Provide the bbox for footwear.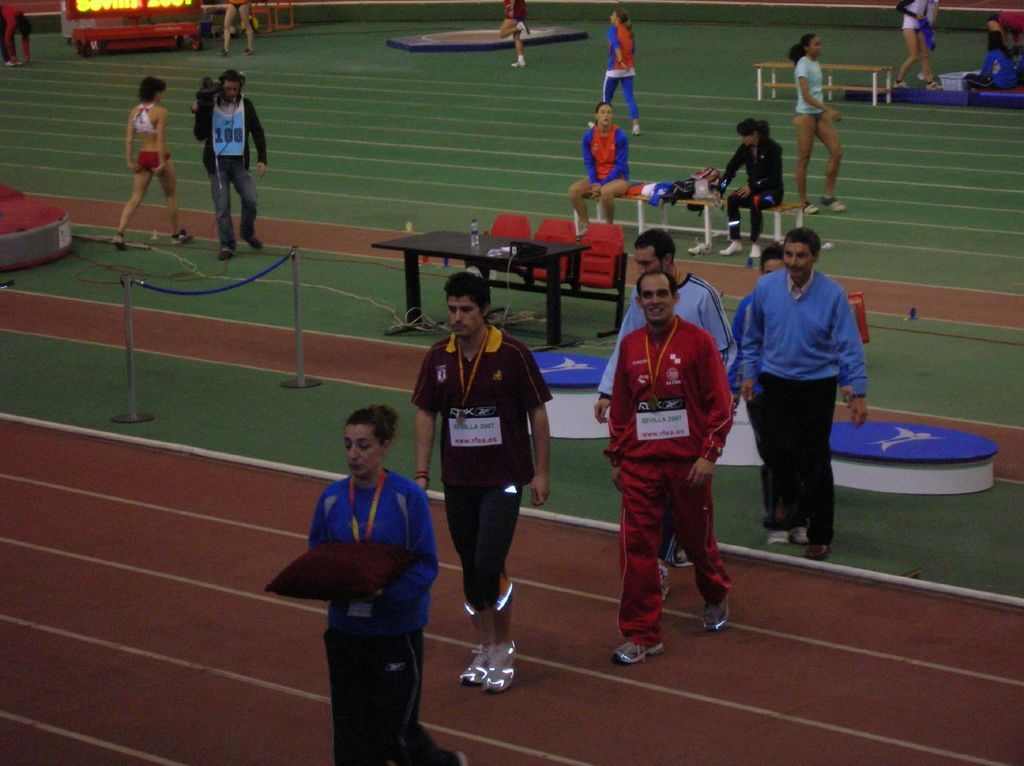
{"left": 6, "top": 56, "right": 22, "bottom": 68}.
